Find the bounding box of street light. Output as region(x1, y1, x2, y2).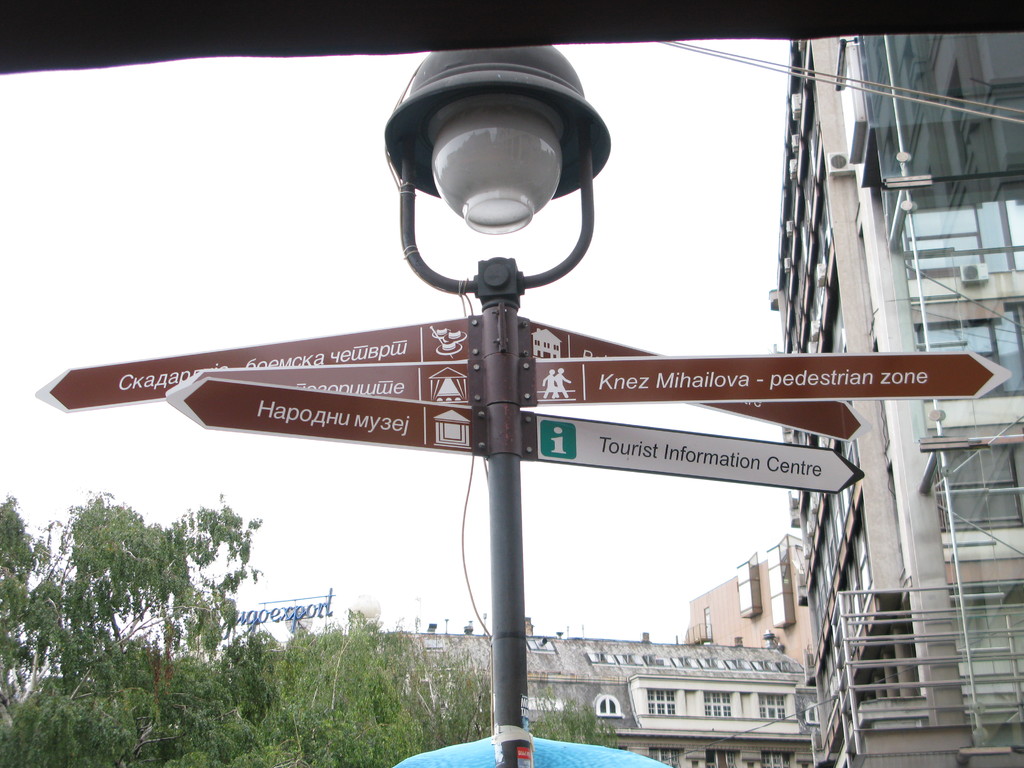
region(383, 41, 613, 767).
